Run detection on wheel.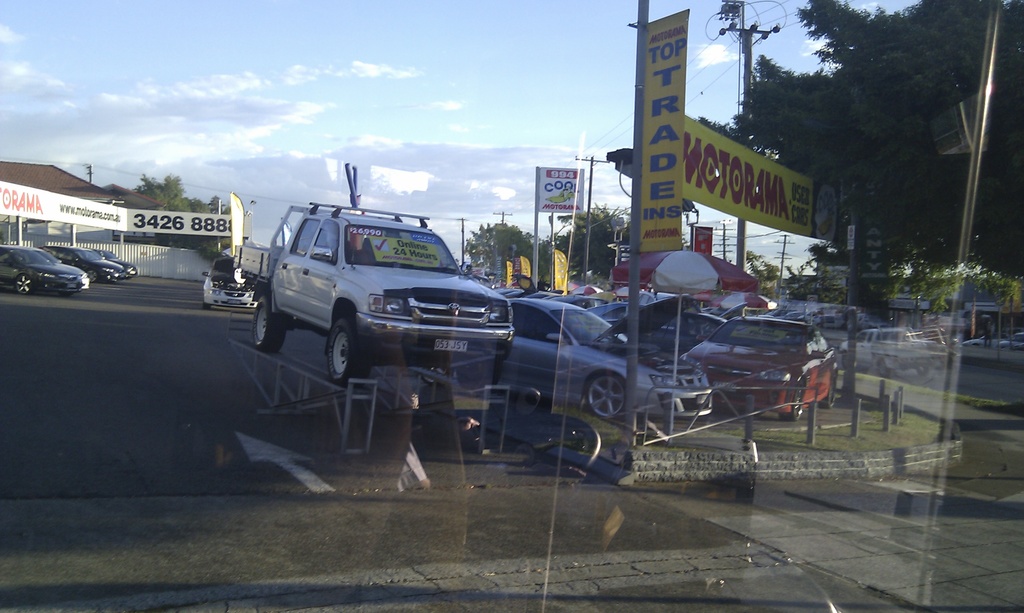
Result: bbox(248, 292, 286, 356).
